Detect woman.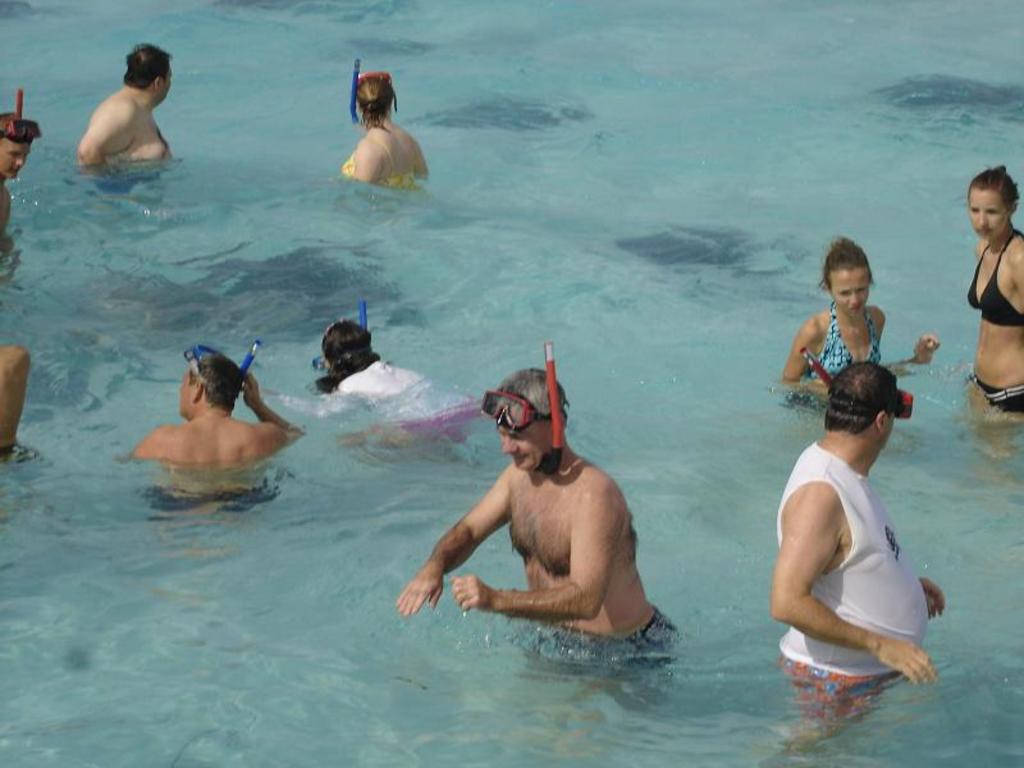
Detected at box=[945, 150, 1023, 443].
